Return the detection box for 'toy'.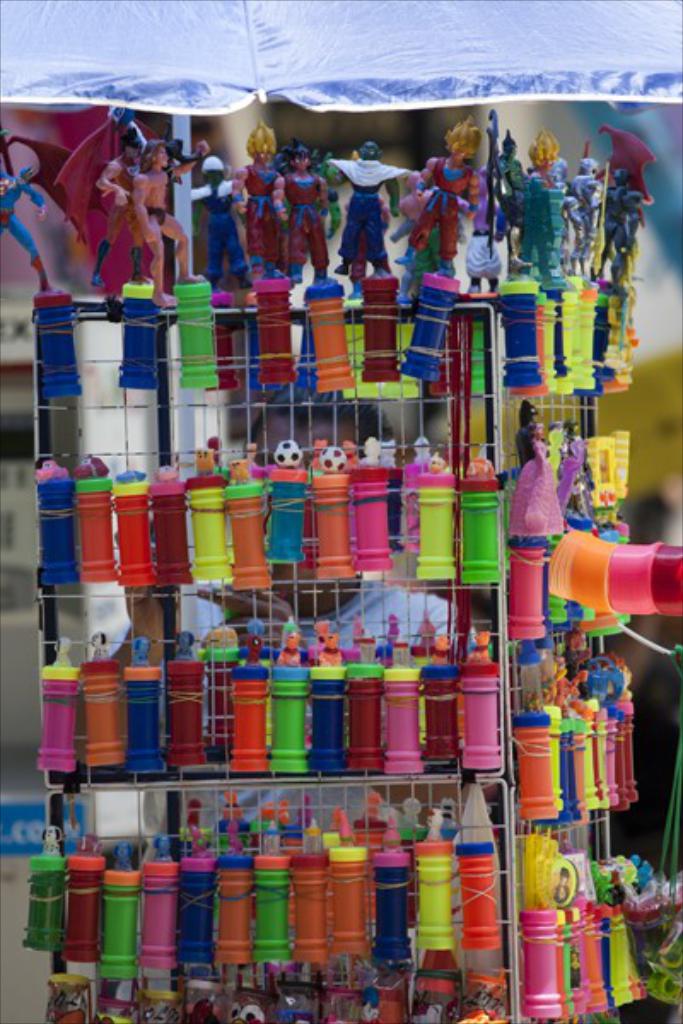
crop(345, 660, 391, 771).
